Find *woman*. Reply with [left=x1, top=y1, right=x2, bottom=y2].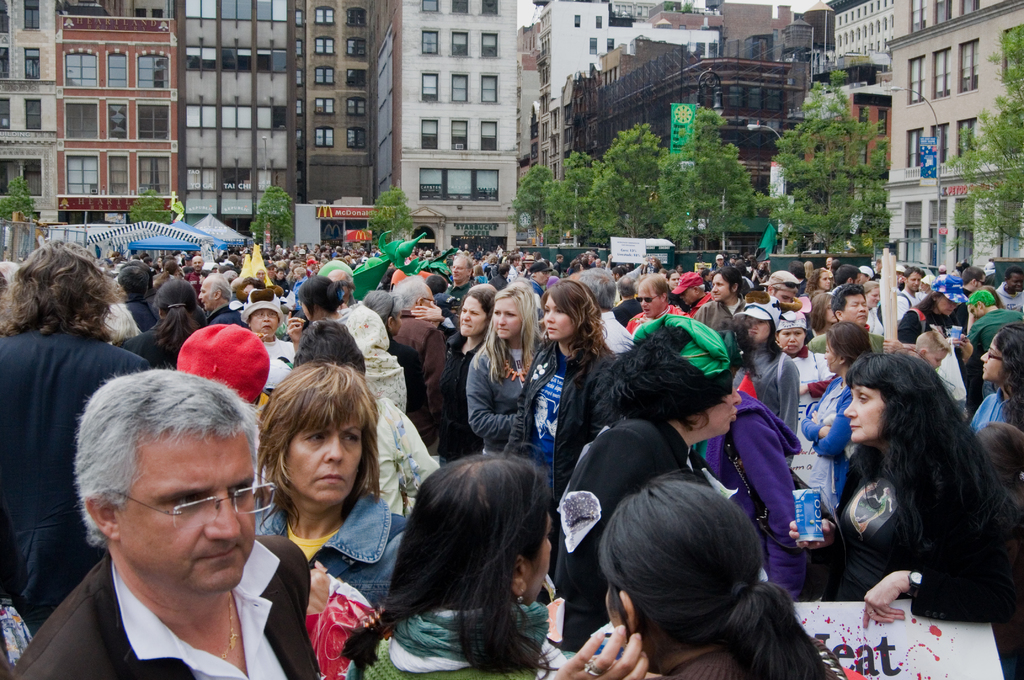
[left=803, top=268, right=830, bottom=295].
